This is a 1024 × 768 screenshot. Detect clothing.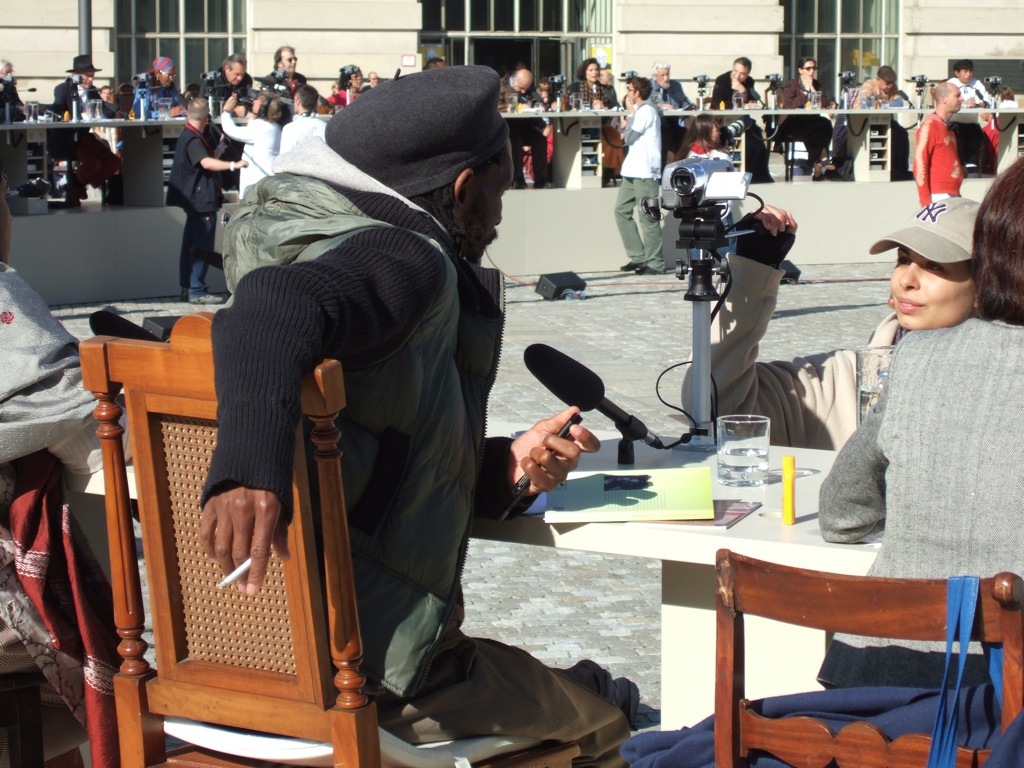
bbox=[199, 66, 238, 103].
